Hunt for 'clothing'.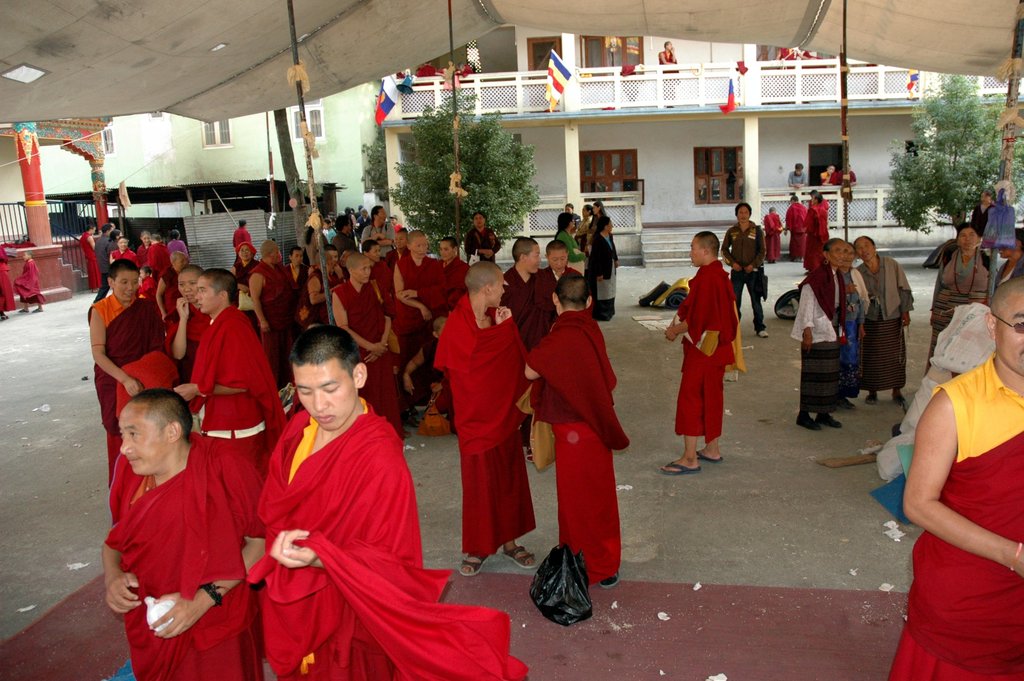
Hunted down at <box>763,211,780,261</box>.
